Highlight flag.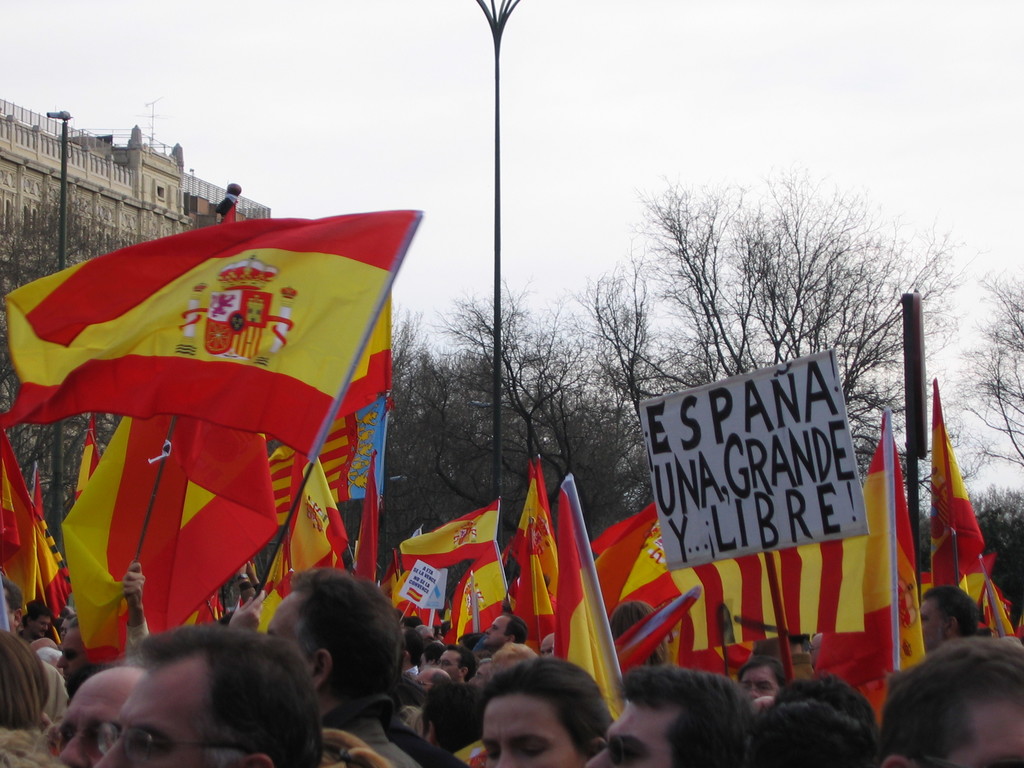
Highlighted region: <region>144, 408, 265, 630</region>.
